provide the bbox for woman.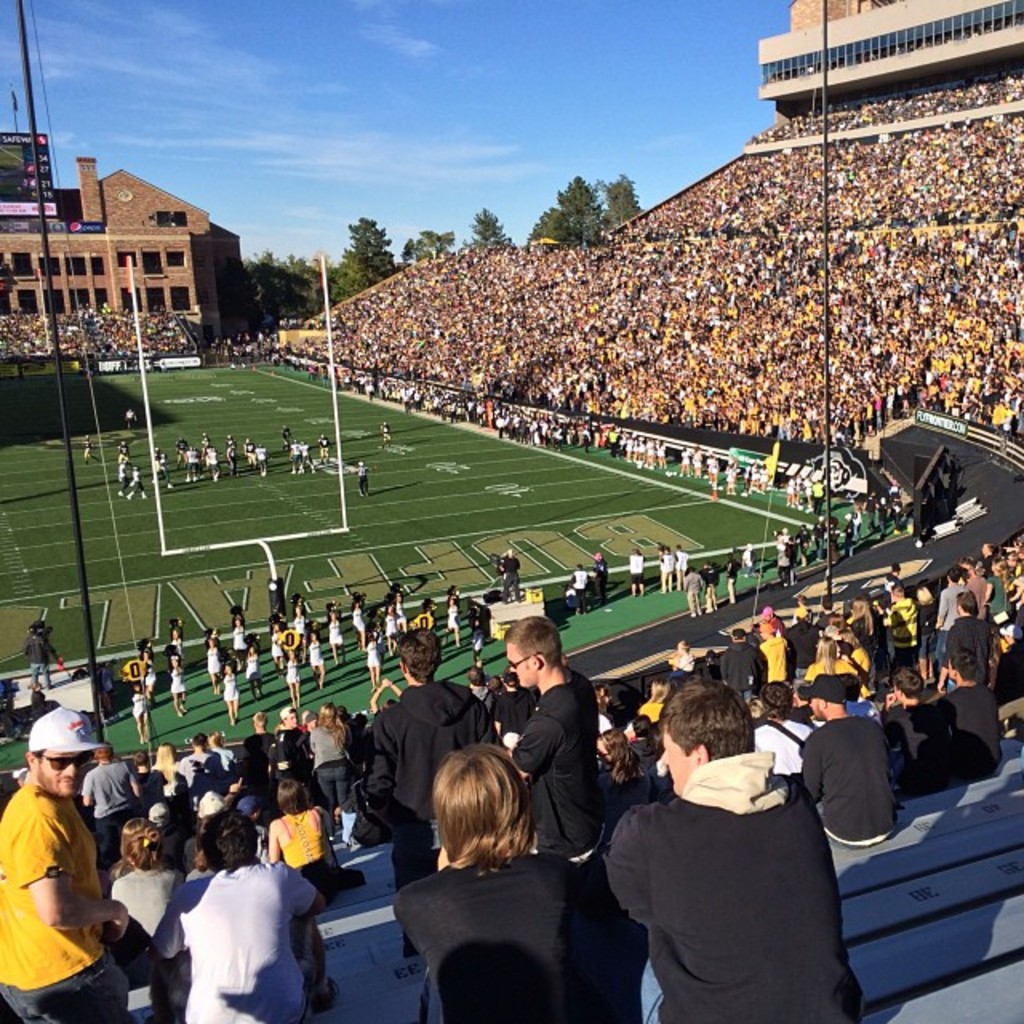
[left=229, top=608, right=248, bottom=670].
